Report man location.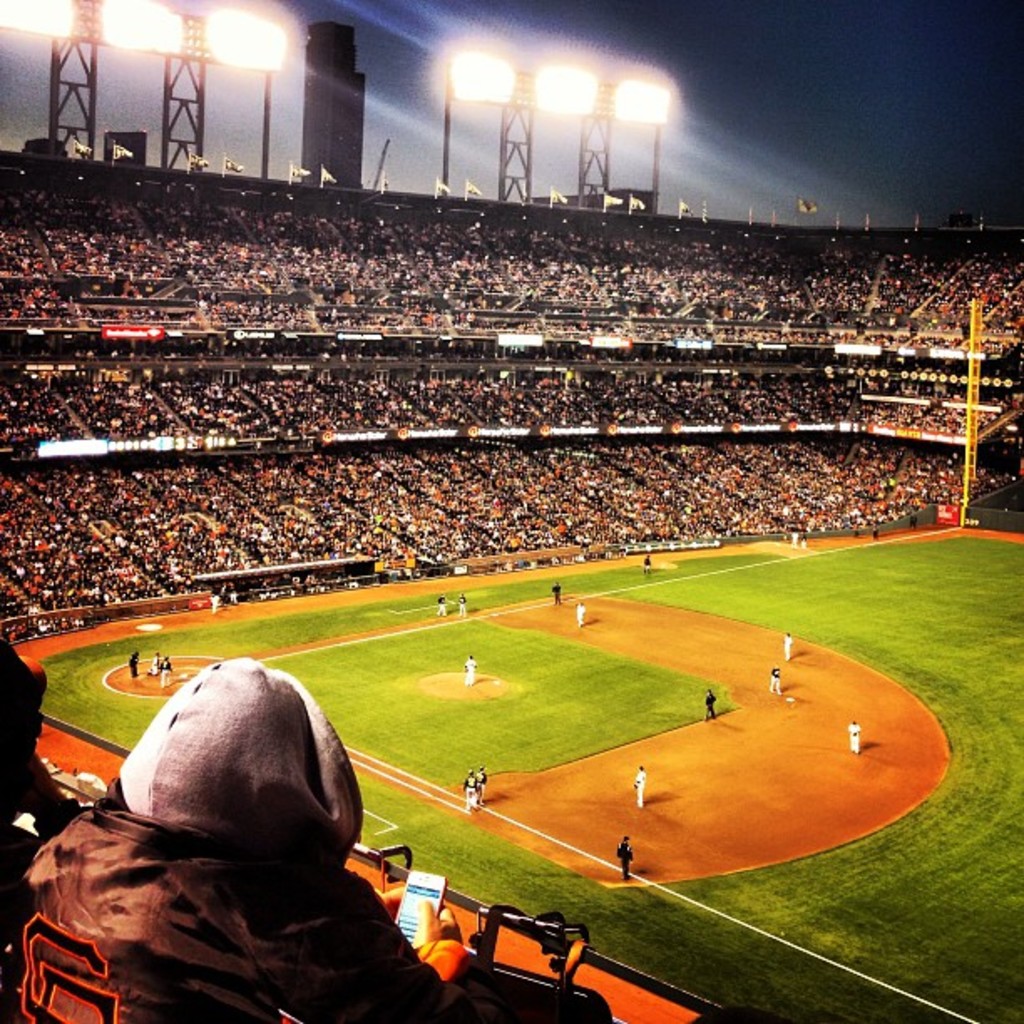
Report: detection(460, 768, 477, 812).
